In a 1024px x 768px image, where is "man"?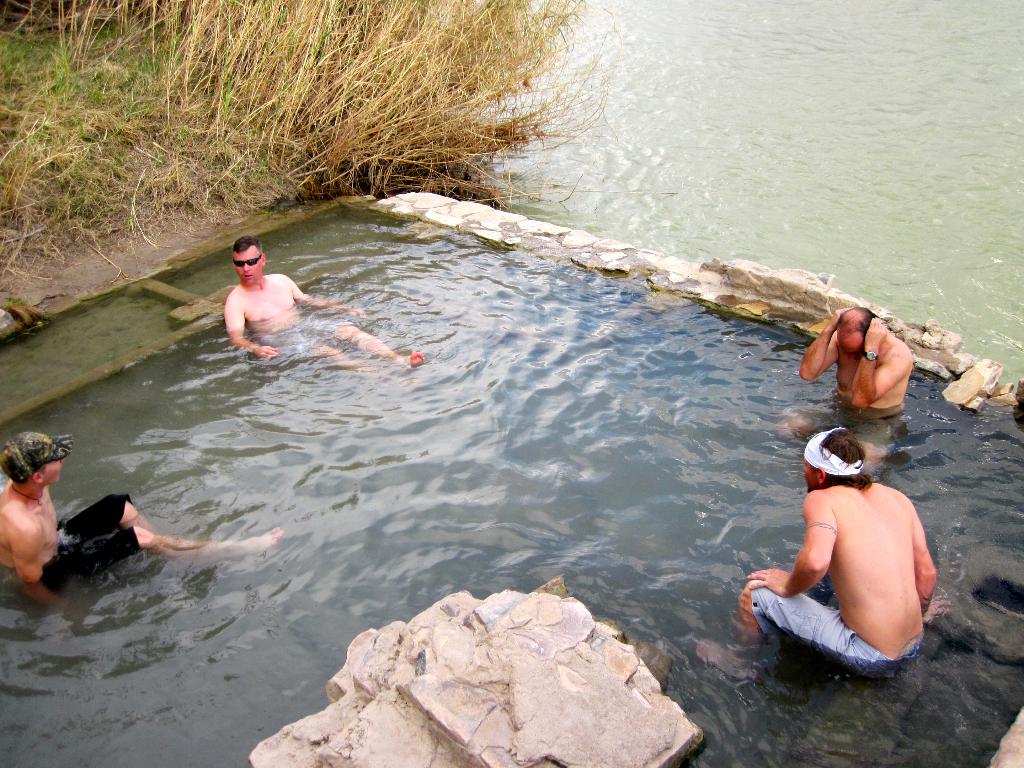
757:419:940:686.
